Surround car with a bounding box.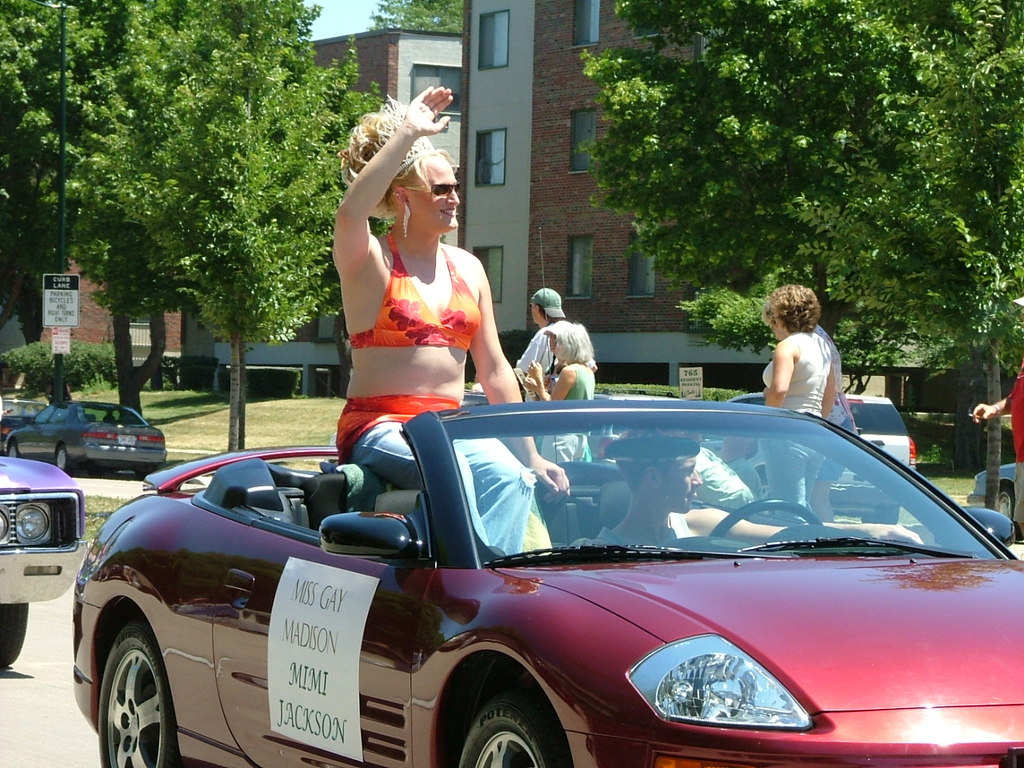
bbox(967, 461, 1023, 533).
